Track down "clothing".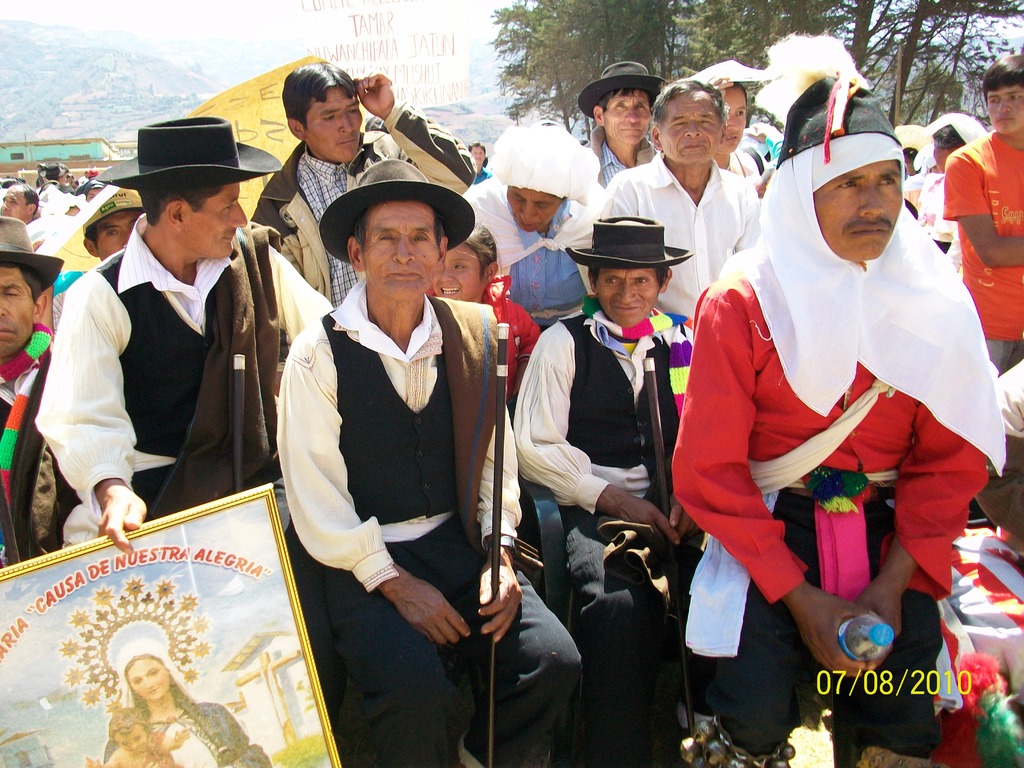
Tracked to l=975, t=364, r=1023, b=553.
